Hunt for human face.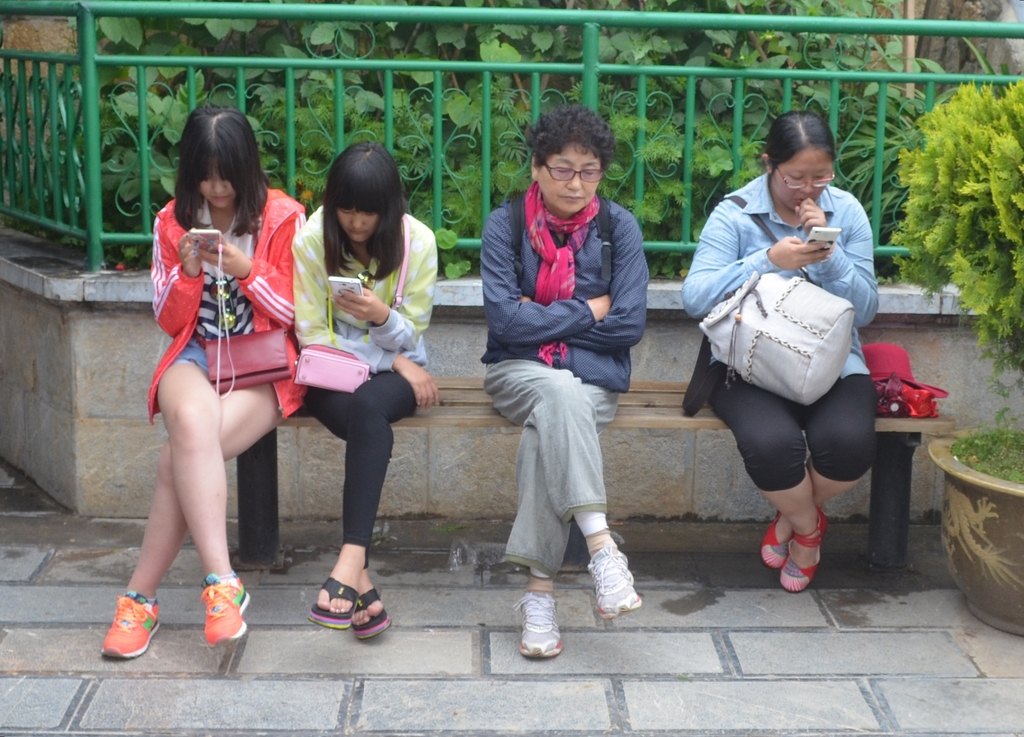
Hunted down at {"left": 199, "top": 171, "right": 234, "bottom": 210}.
